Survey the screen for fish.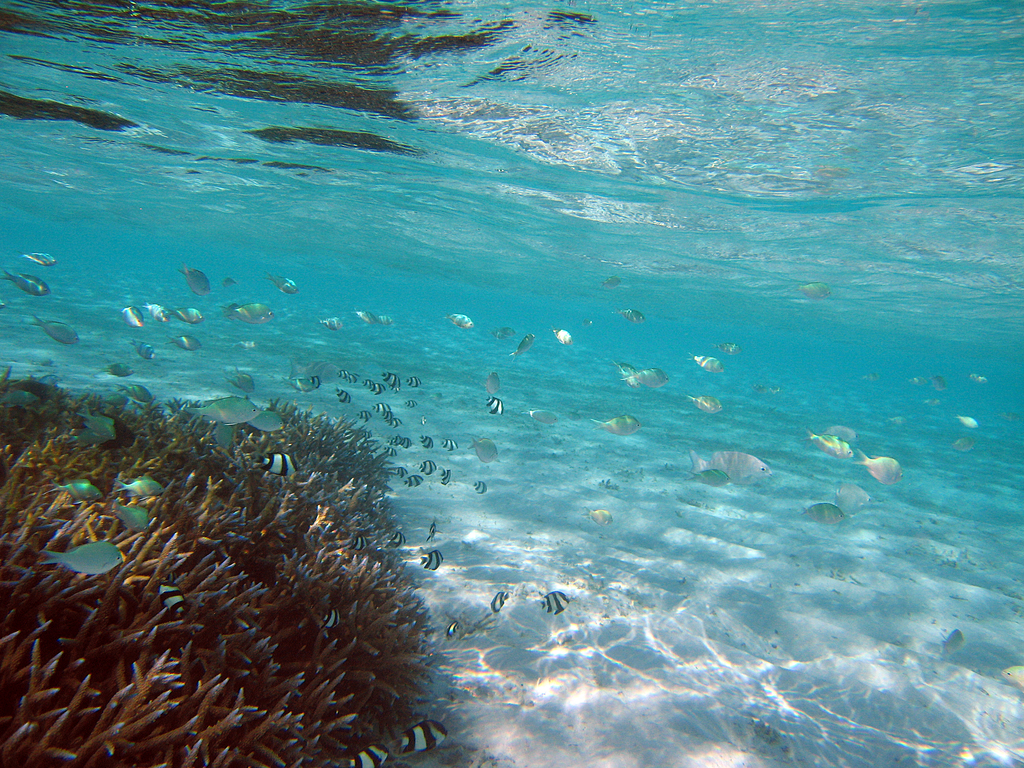
Survey found: (x1=586, y1=505, x2=614, y2=526).
